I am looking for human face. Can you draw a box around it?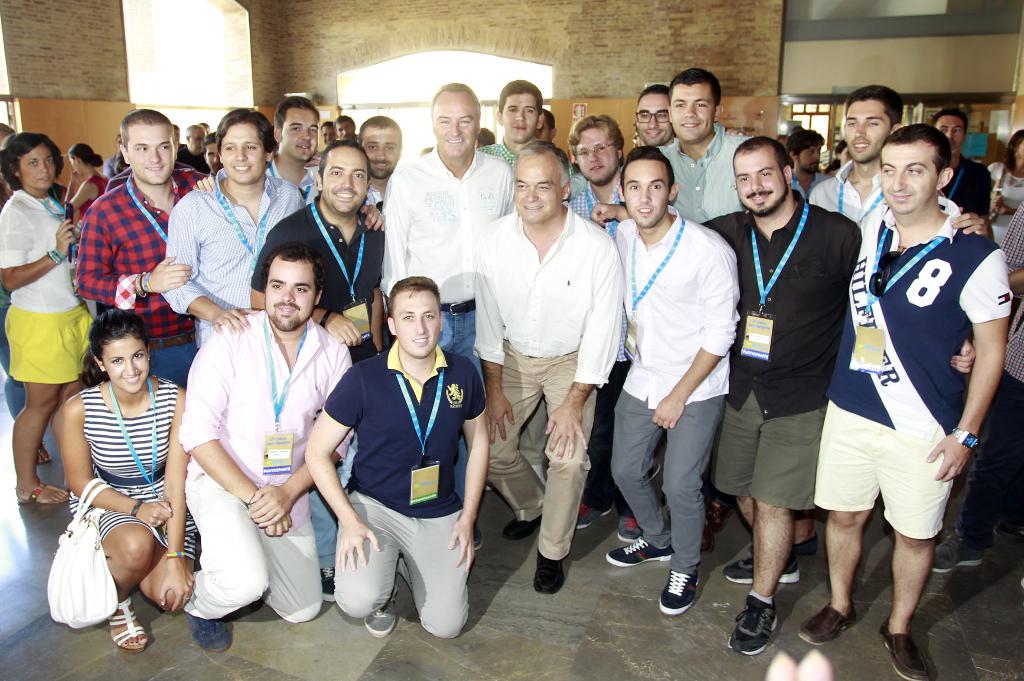
Sure, the bounding box is [x1=267, y1=264, x2=312, y2=328].
